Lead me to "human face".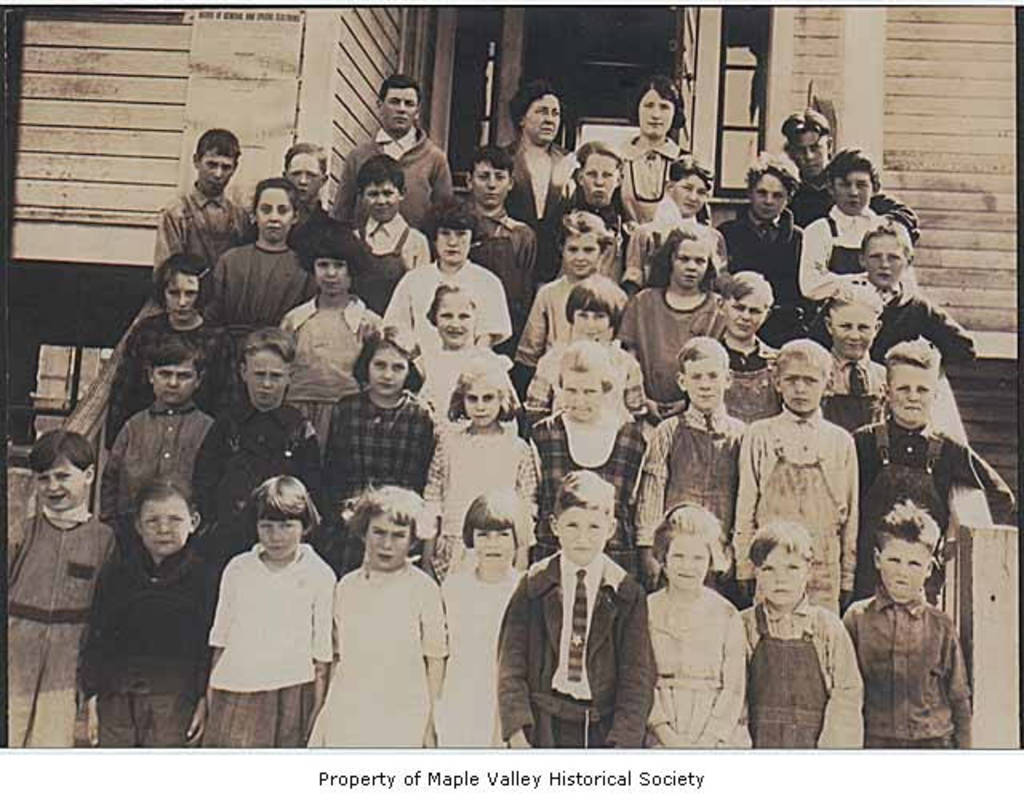
Lead to select_region(472, 166, 510, 208).
